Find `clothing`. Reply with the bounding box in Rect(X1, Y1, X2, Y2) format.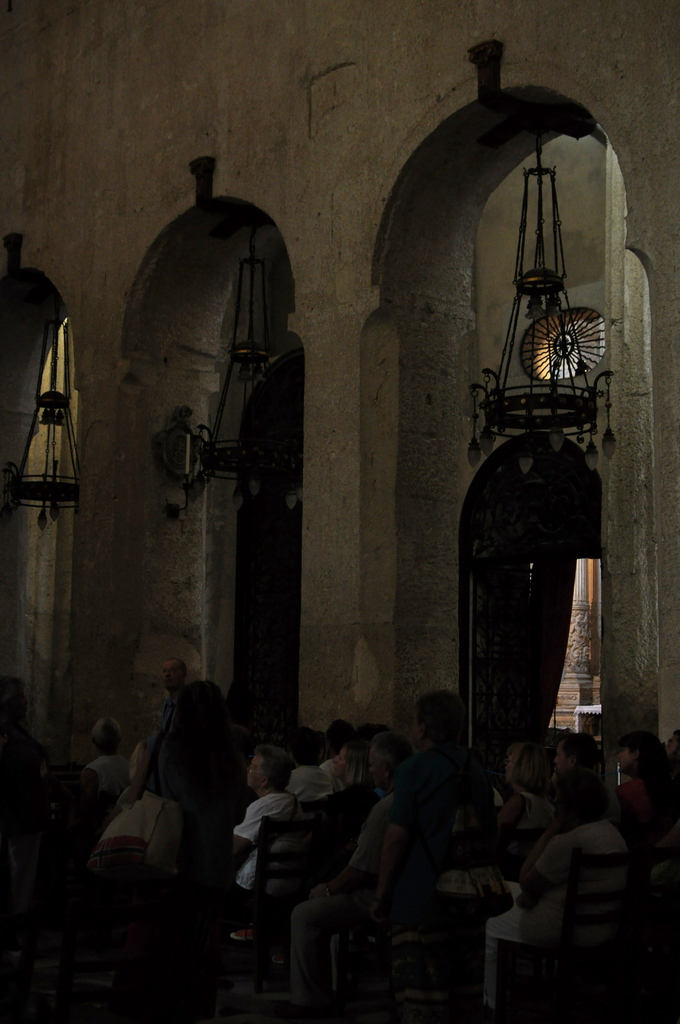
Rect(78, 752, 164, 808).
